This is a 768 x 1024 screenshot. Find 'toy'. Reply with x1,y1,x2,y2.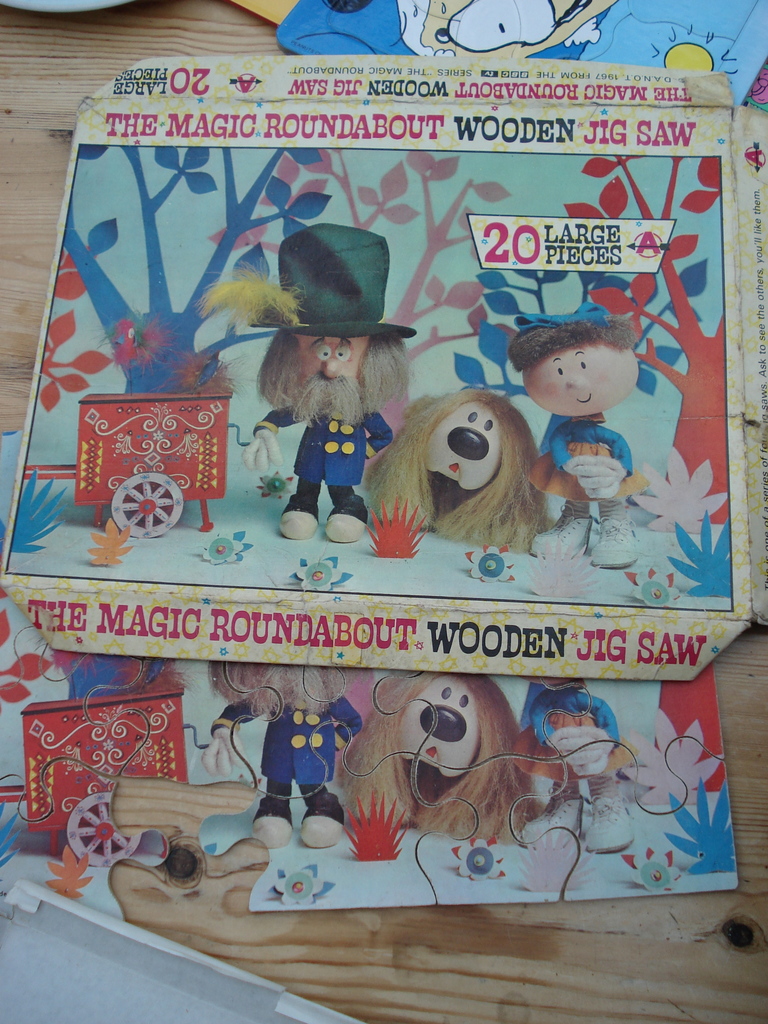
185,661,360,864.
